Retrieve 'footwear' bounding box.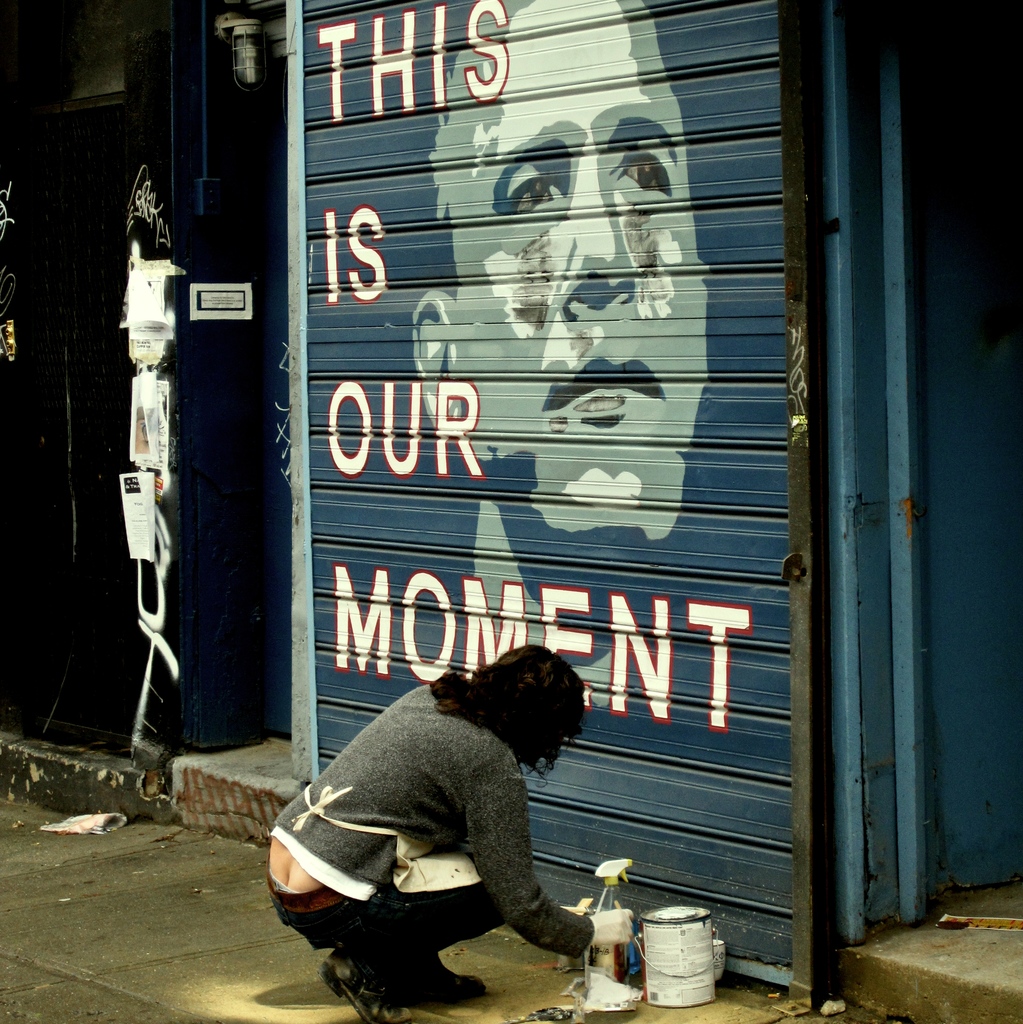
Bounding box: [left=321, top=938, right=414, bottom=1023].
